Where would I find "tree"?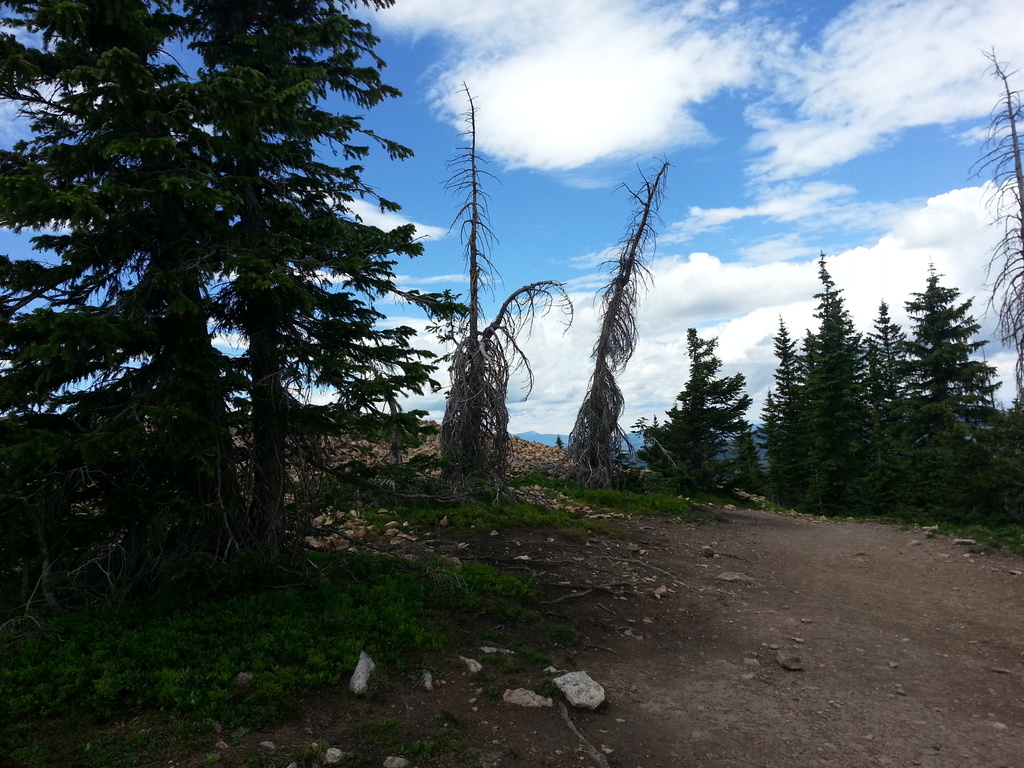
At bbox=(435, 79, 582, 509).
